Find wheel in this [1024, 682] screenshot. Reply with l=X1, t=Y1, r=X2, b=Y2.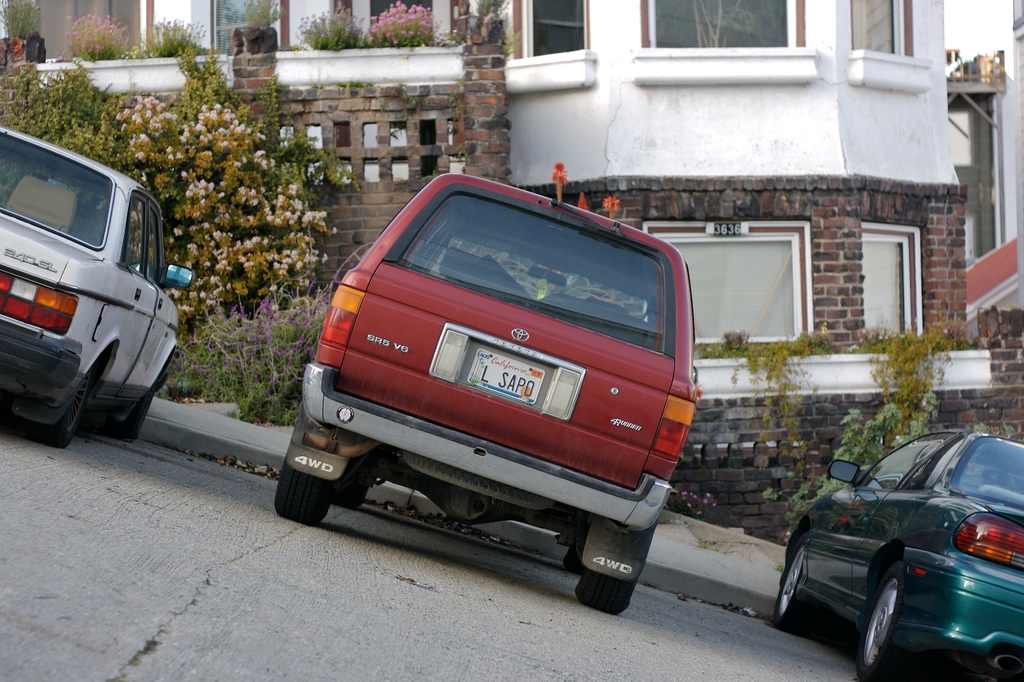
l=572, t=533, r=655, b=612.
